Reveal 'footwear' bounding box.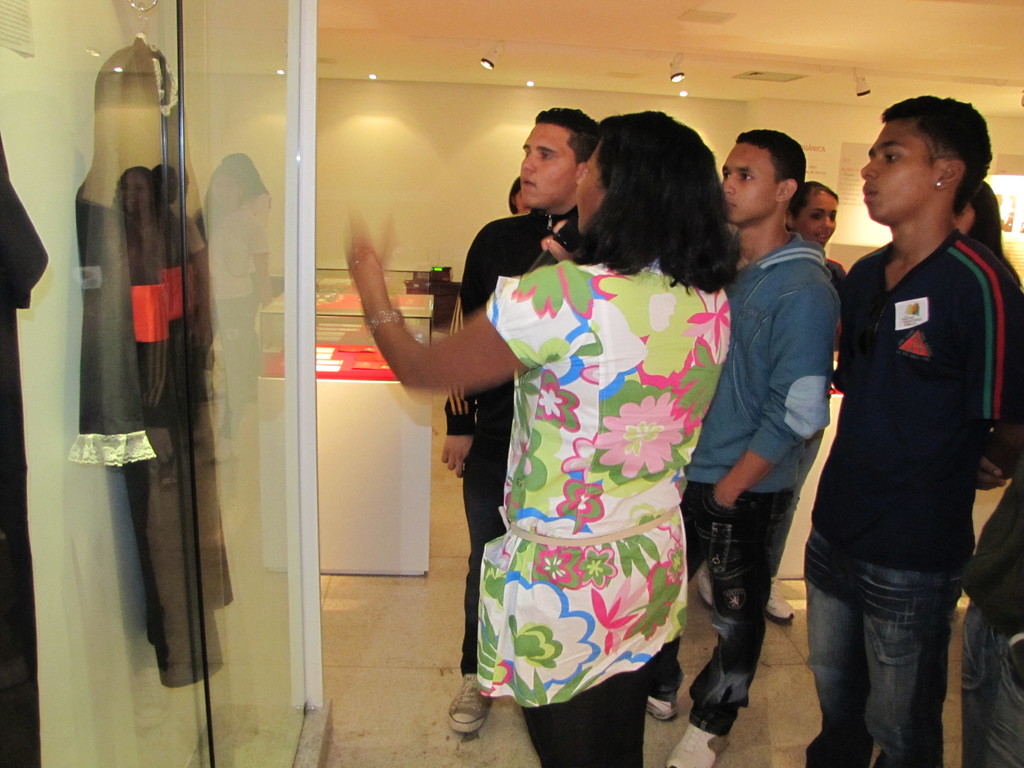
Revealed: <region>700, 563, 713, 609</region>.
